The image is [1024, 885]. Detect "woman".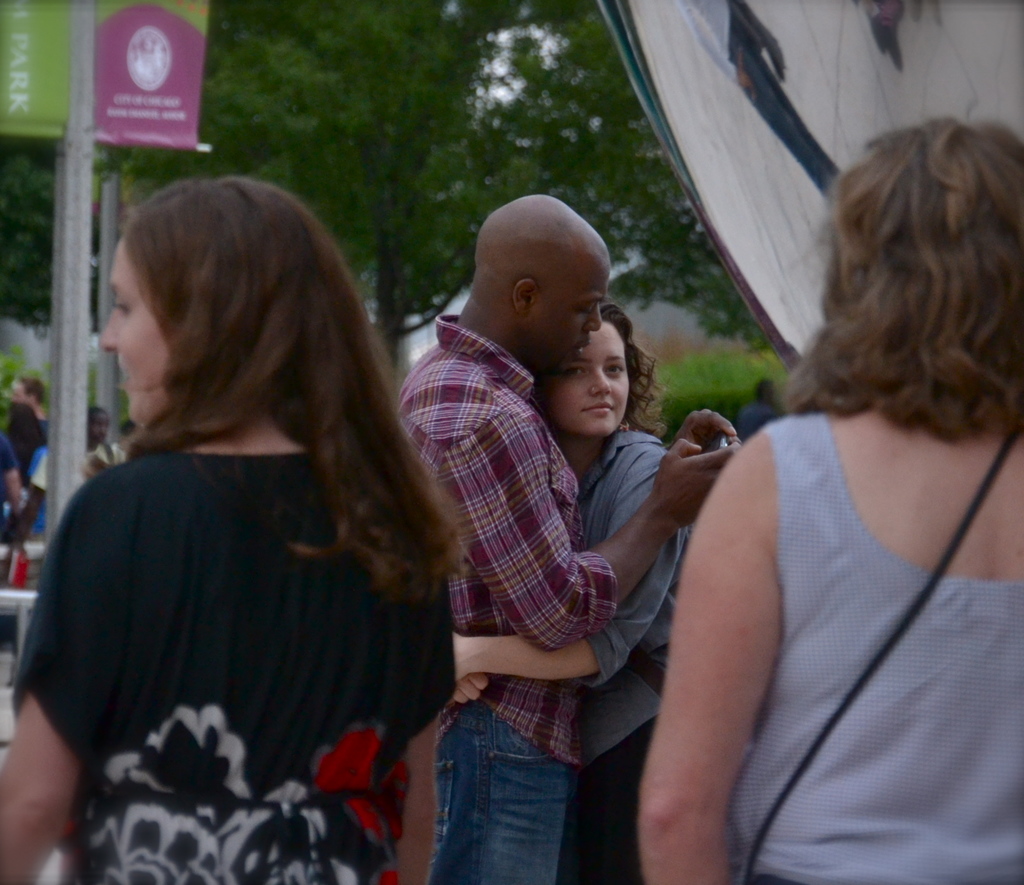
Detection: locate(0, 171, 452, 884).
